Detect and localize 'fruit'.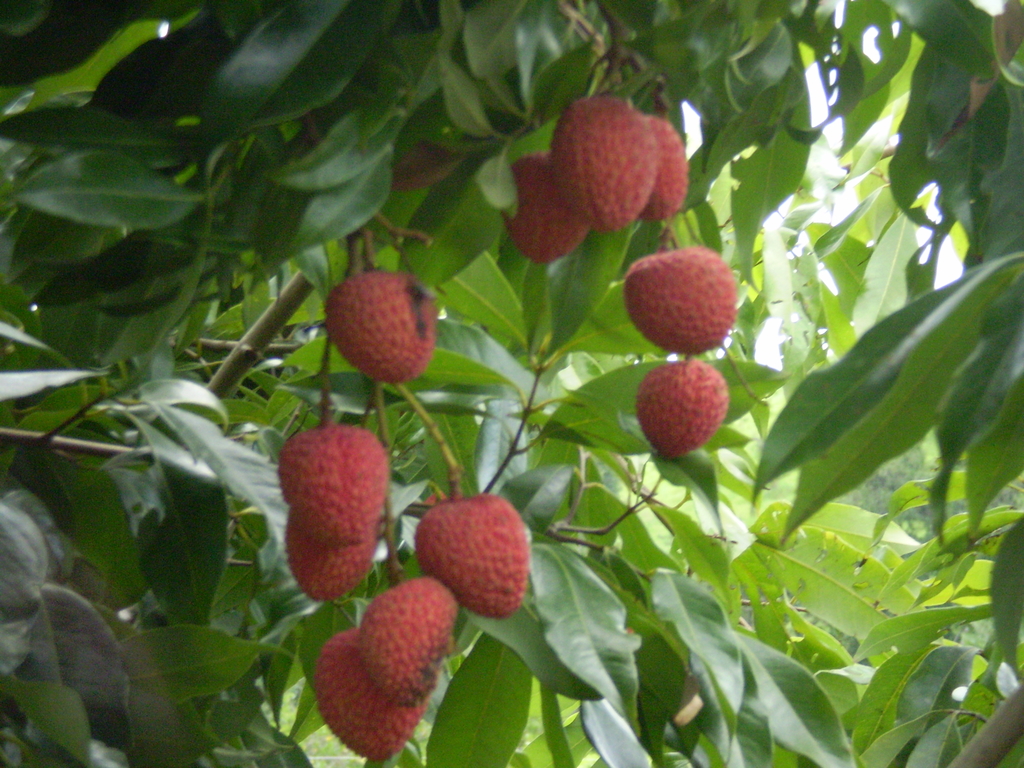
Localized at {"left": 547, "top": 93, "right": 662, "bottom": 233}.
